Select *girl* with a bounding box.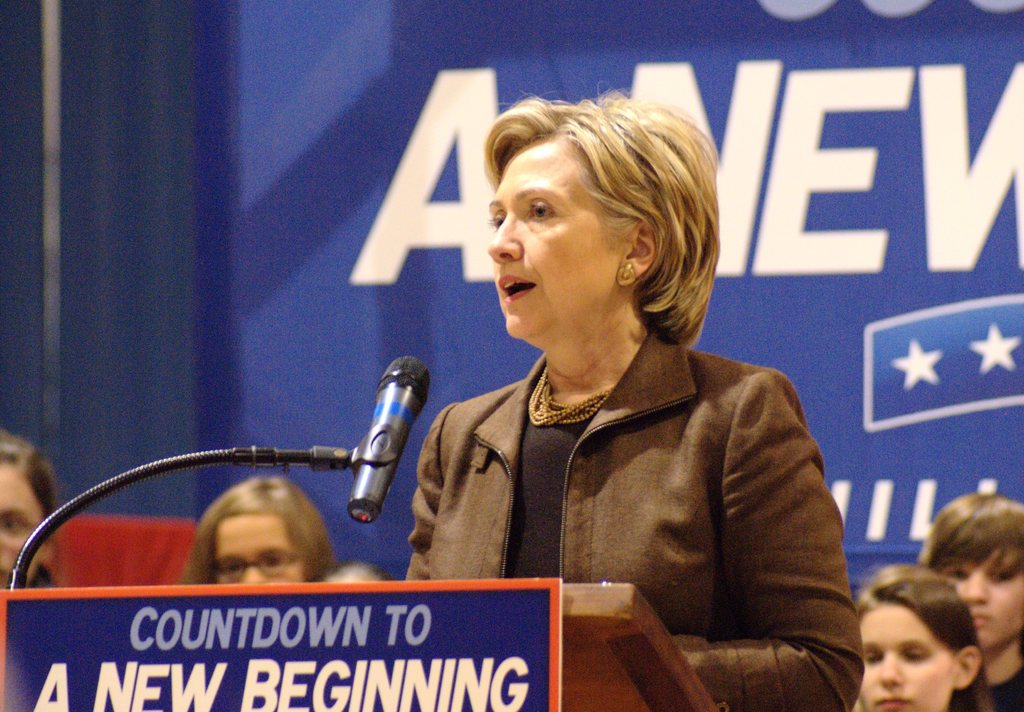
[x1=848, y1=558, x2=992, y2=711].
